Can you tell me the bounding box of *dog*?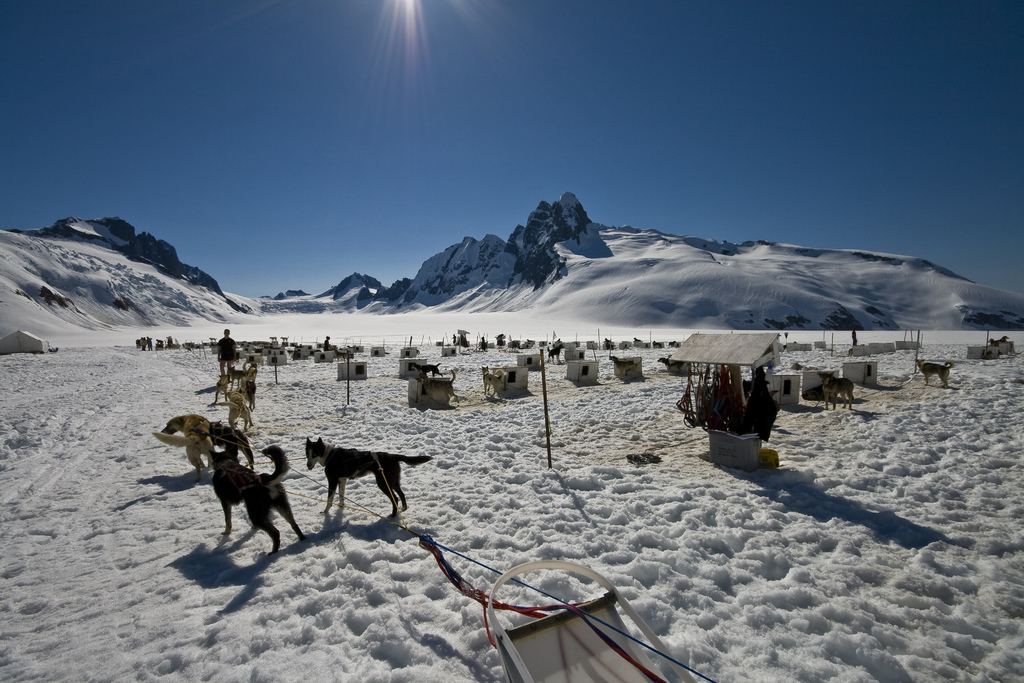
[x1=425, y1=372, x2=461, y2=408].
